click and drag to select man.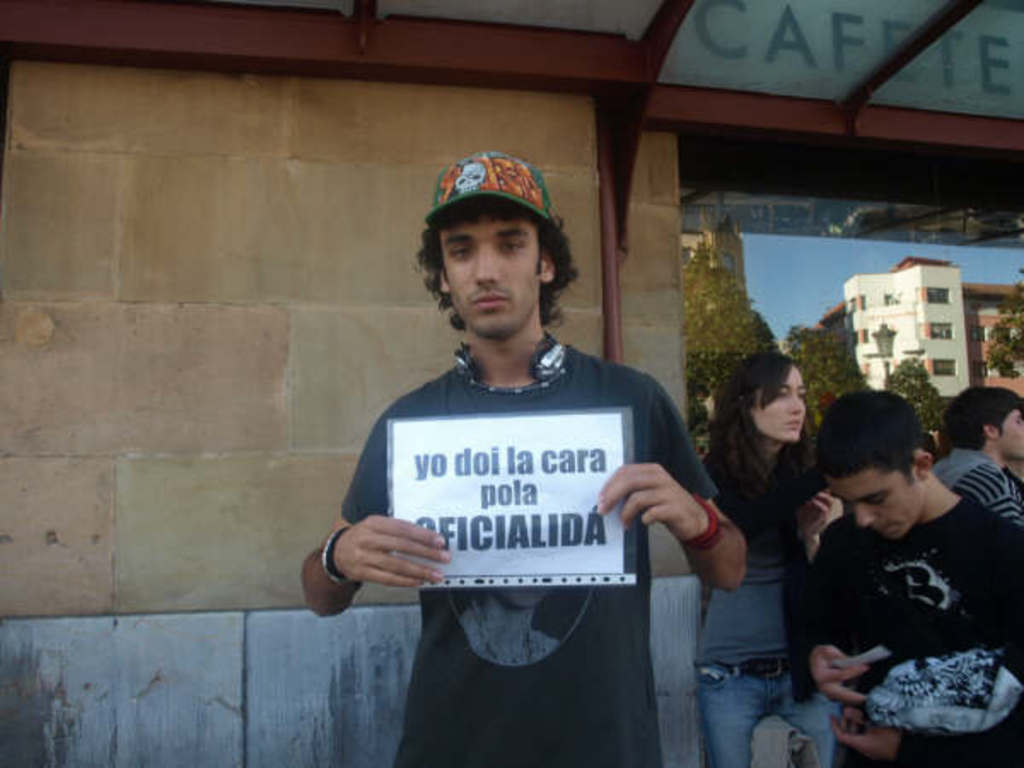
Selection: bbox(807, 393, 1022, 766).
